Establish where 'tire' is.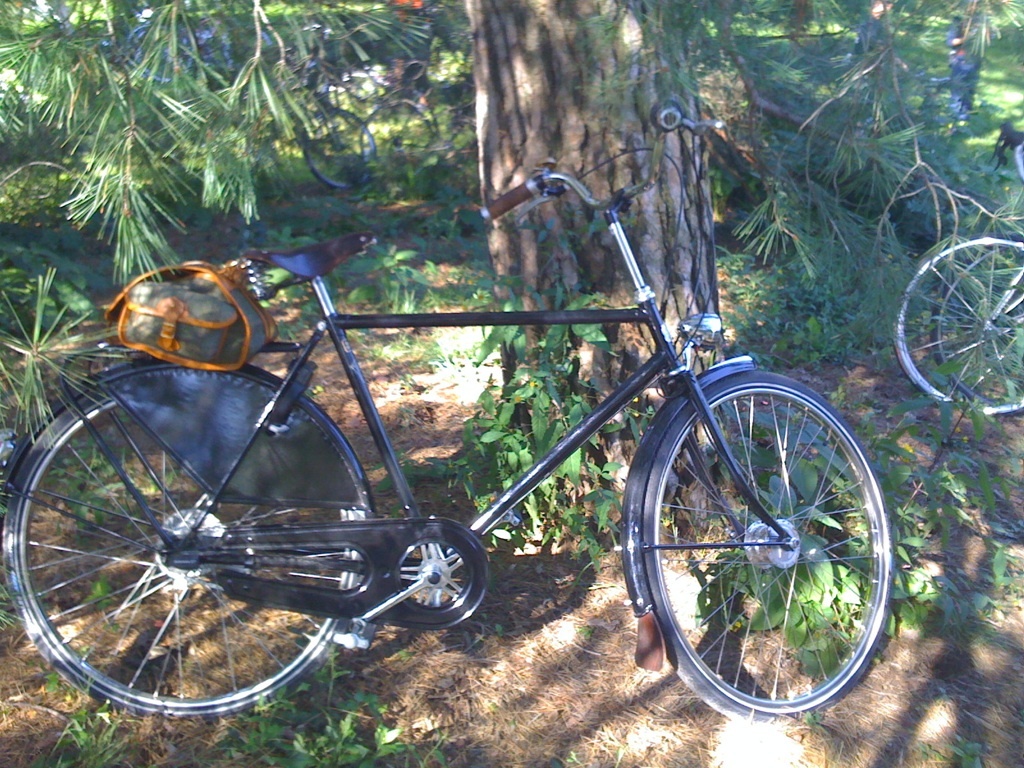
Established at l=305, t=106, r=375, b=191.
